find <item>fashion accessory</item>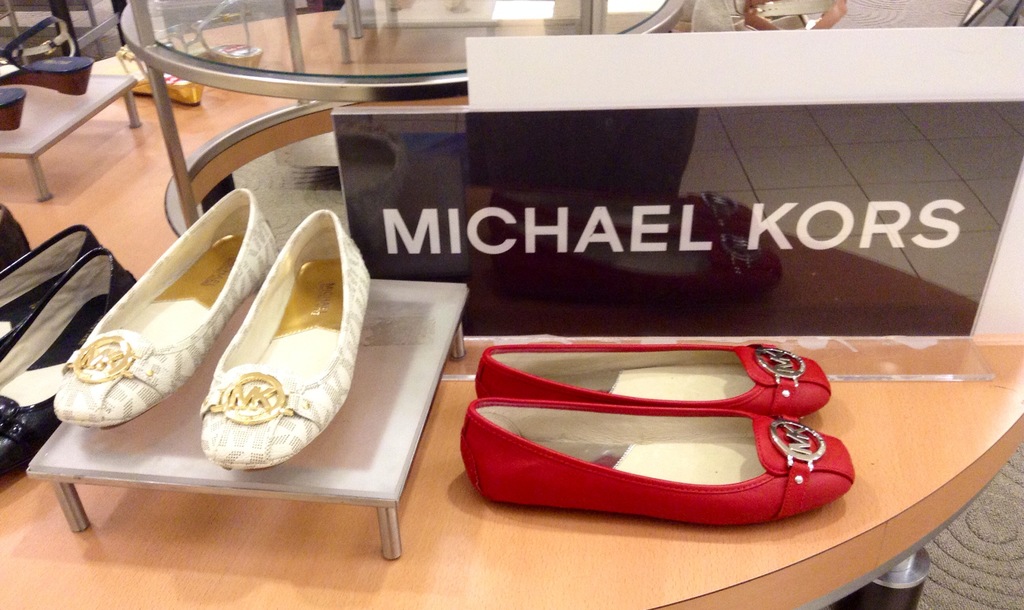
select_region(59, 184, 282, 429)
